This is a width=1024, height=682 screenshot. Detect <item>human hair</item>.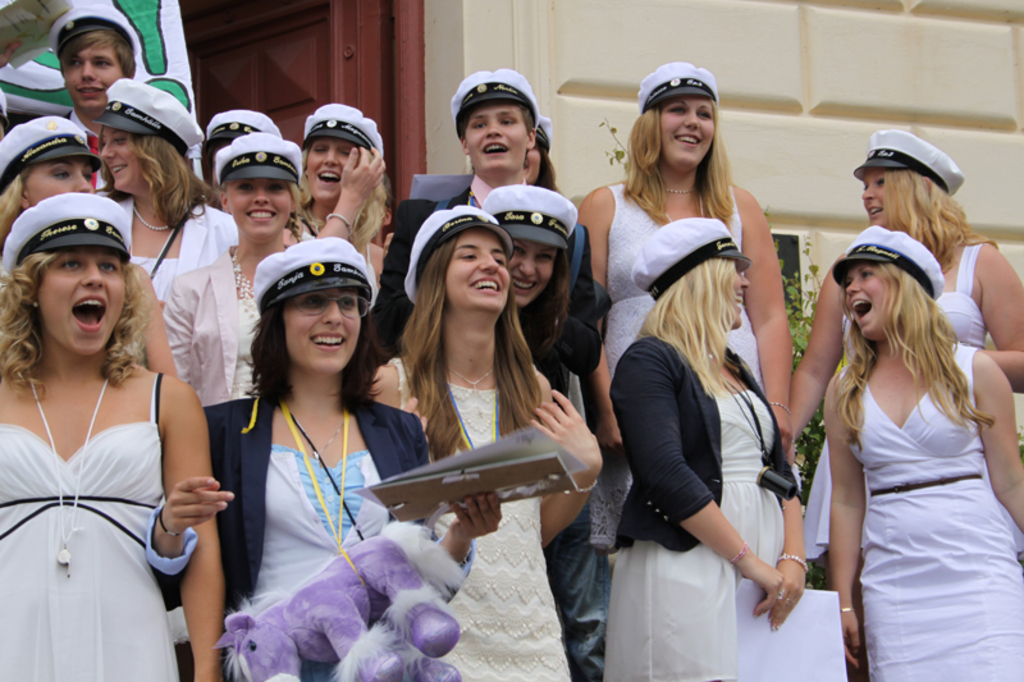
detection(531, 136, 561, 192).
